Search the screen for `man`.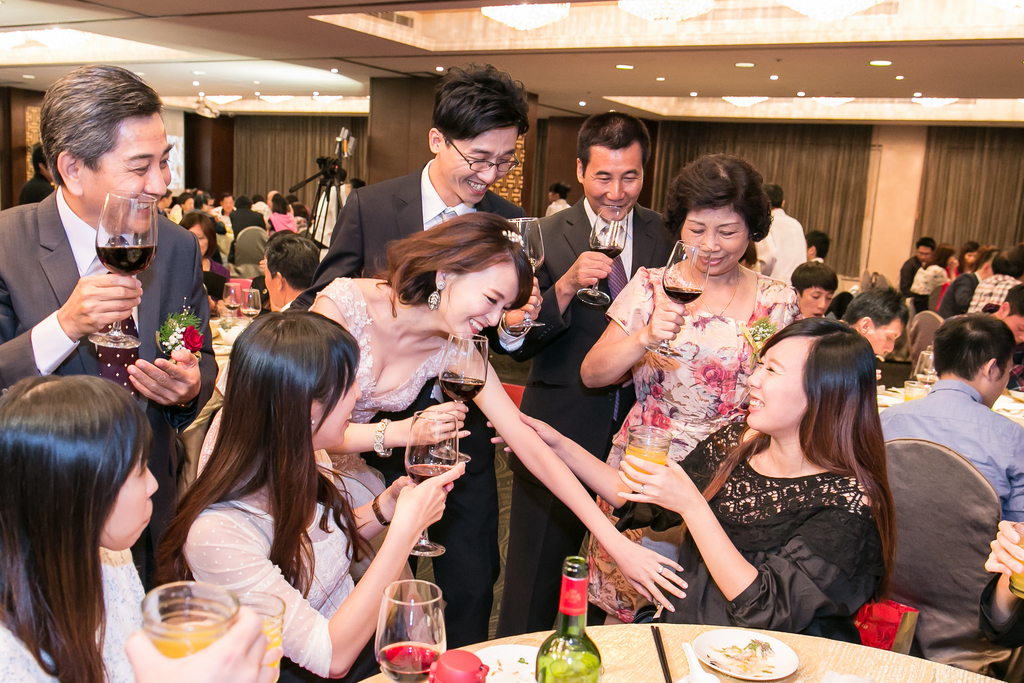
Found at rect(17, 145, 56, 206).
